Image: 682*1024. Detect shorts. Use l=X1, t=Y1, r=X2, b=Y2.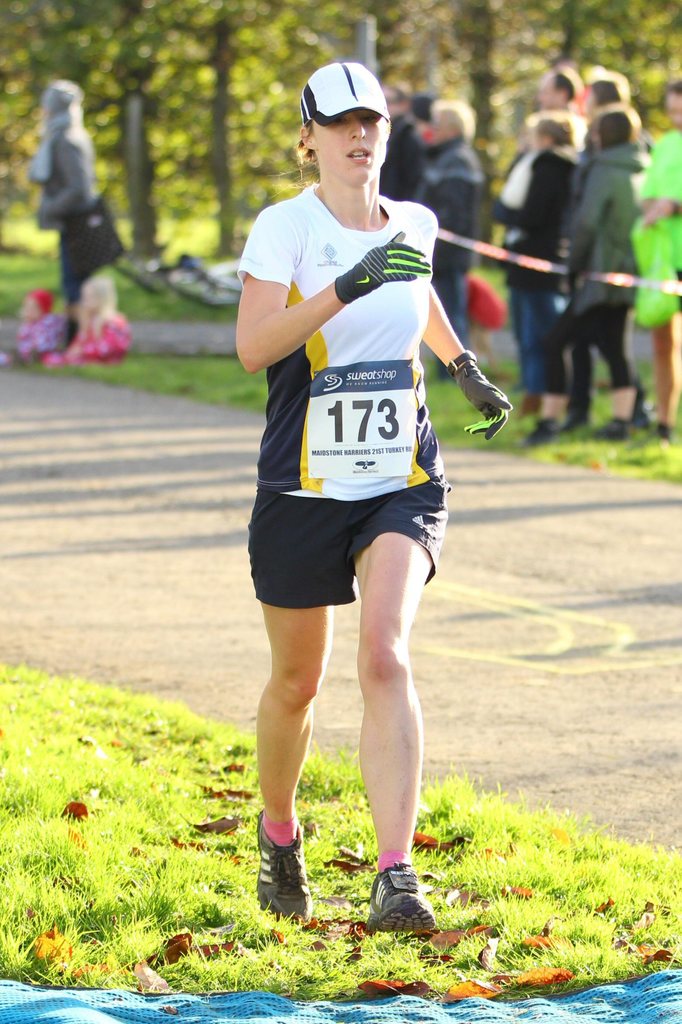
l=579, t=302, r=635, b=391.
